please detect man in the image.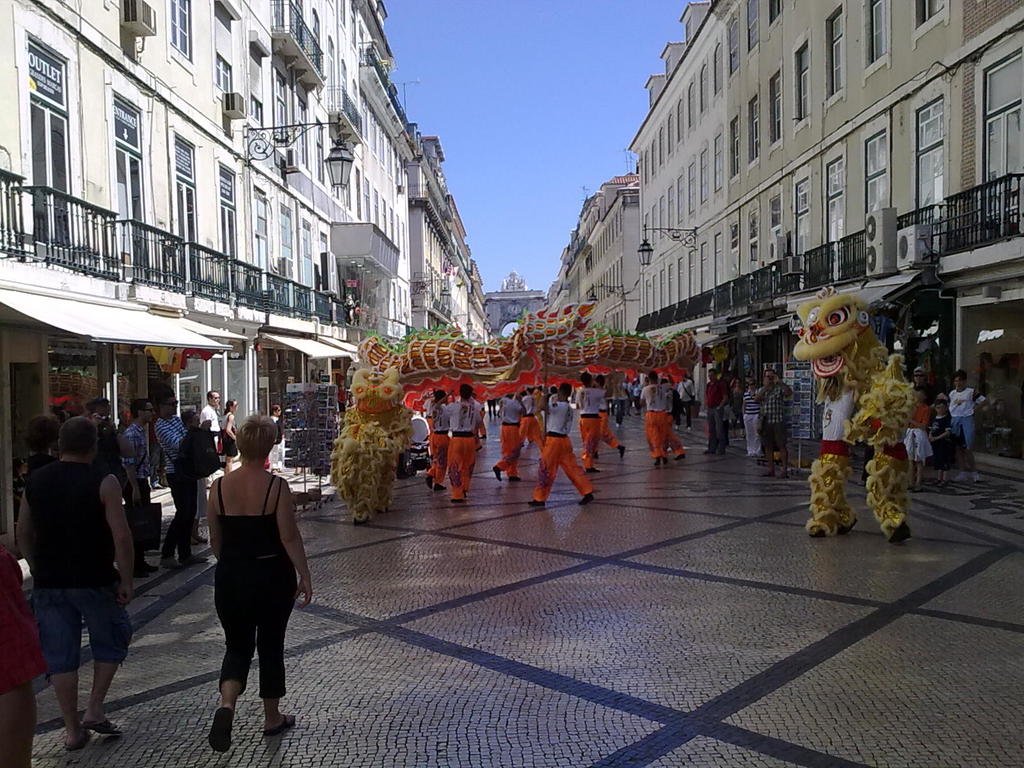
locate(84, 399, 136, 584).
